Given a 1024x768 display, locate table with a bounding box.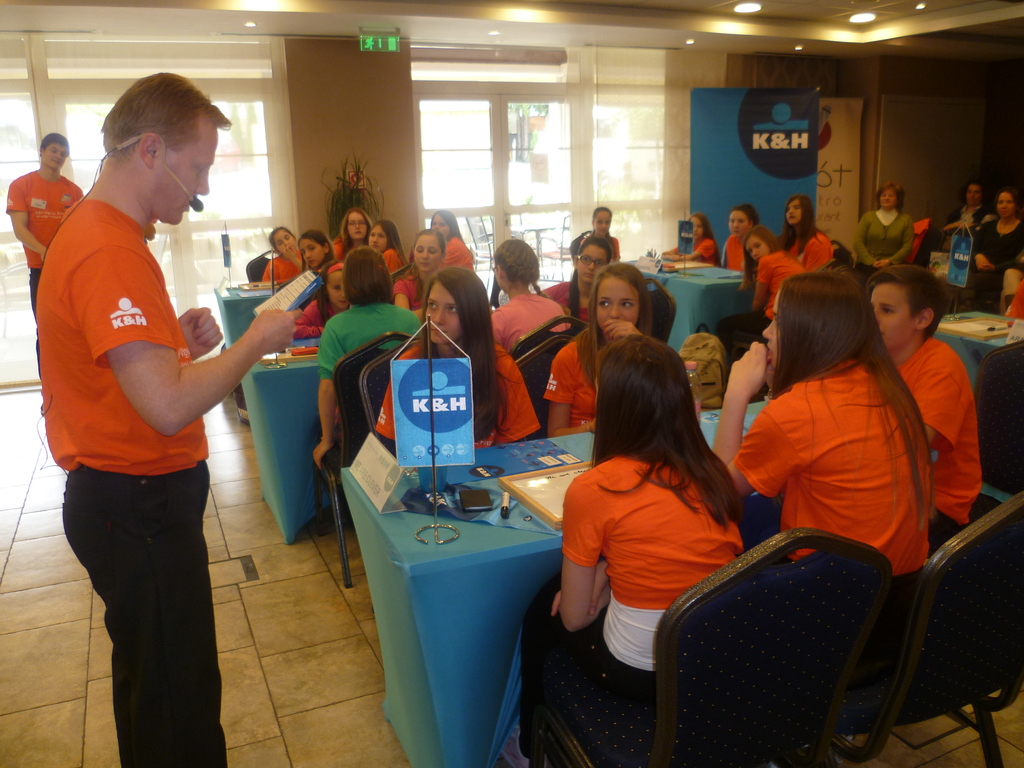
Located: left=212, top=276, right=284, bottom=351.
